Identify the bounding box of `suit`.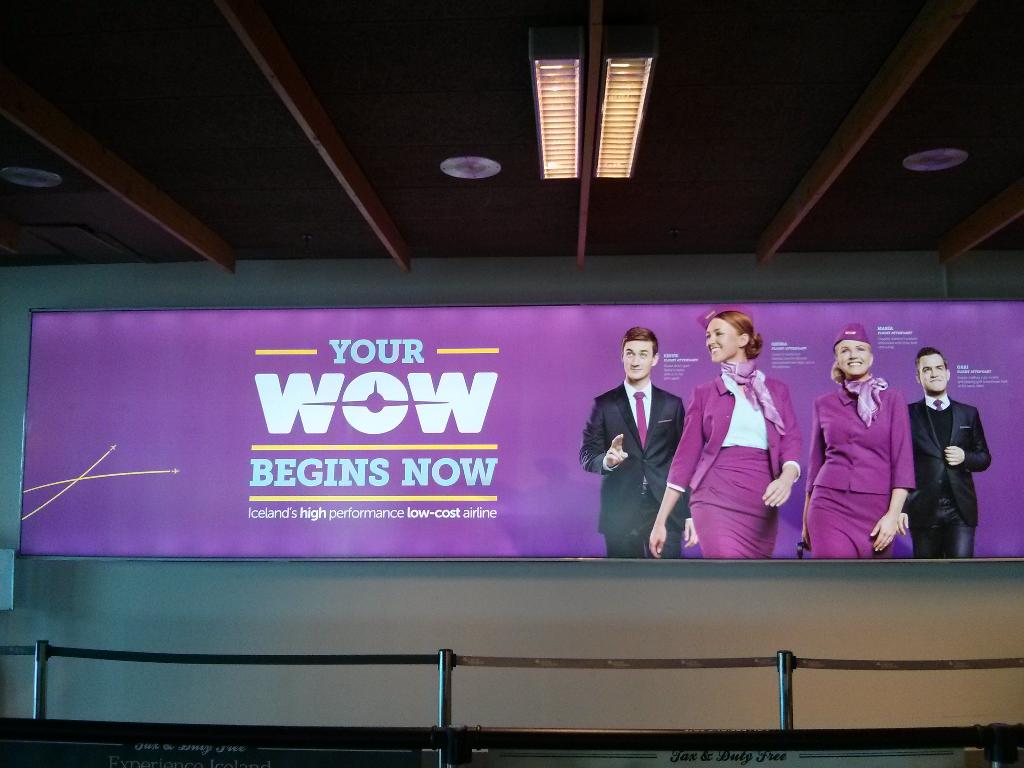
(588,327,694,577).
